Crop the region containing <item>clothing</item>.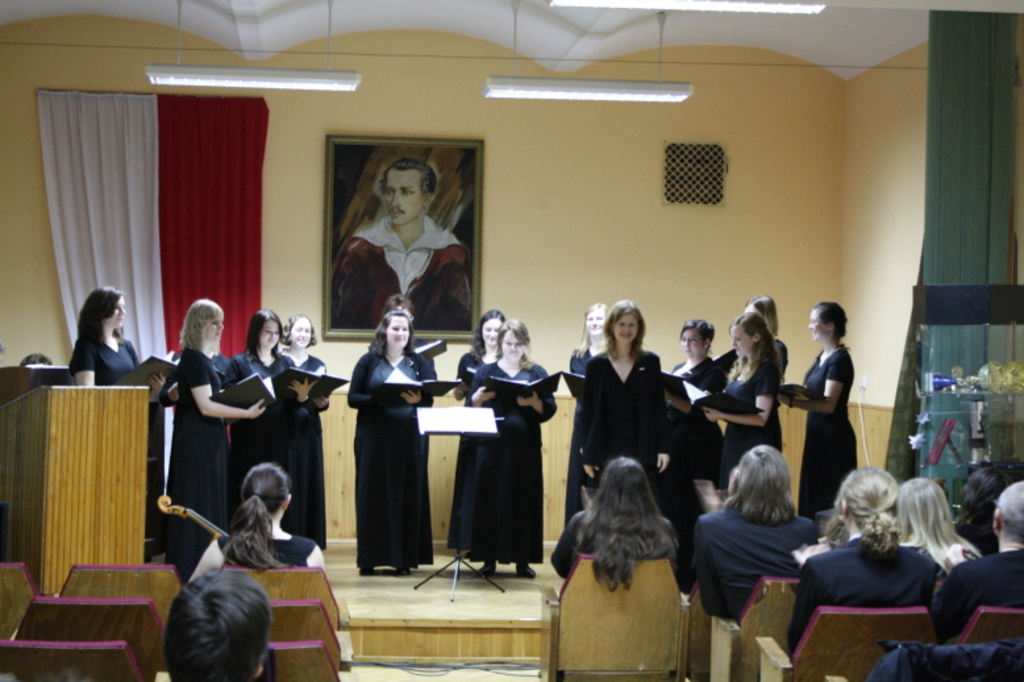
Crop region: select_region(455, 349, 494, 553).
